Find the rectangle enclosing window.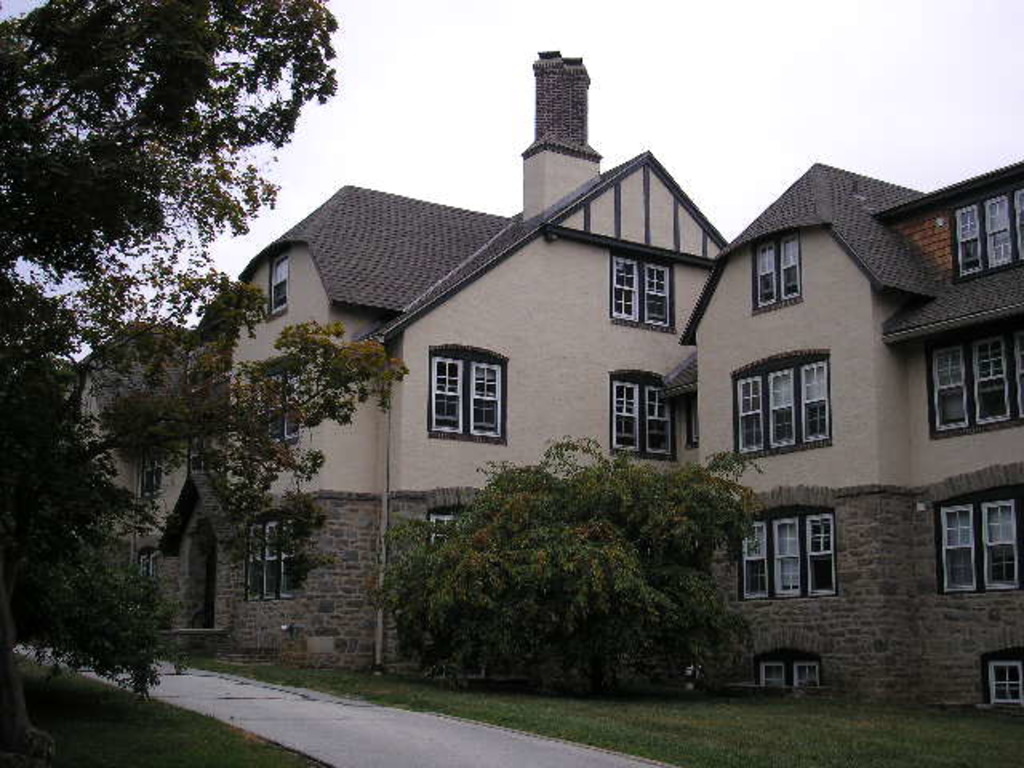
<box>931,482,1022,594</box>.
